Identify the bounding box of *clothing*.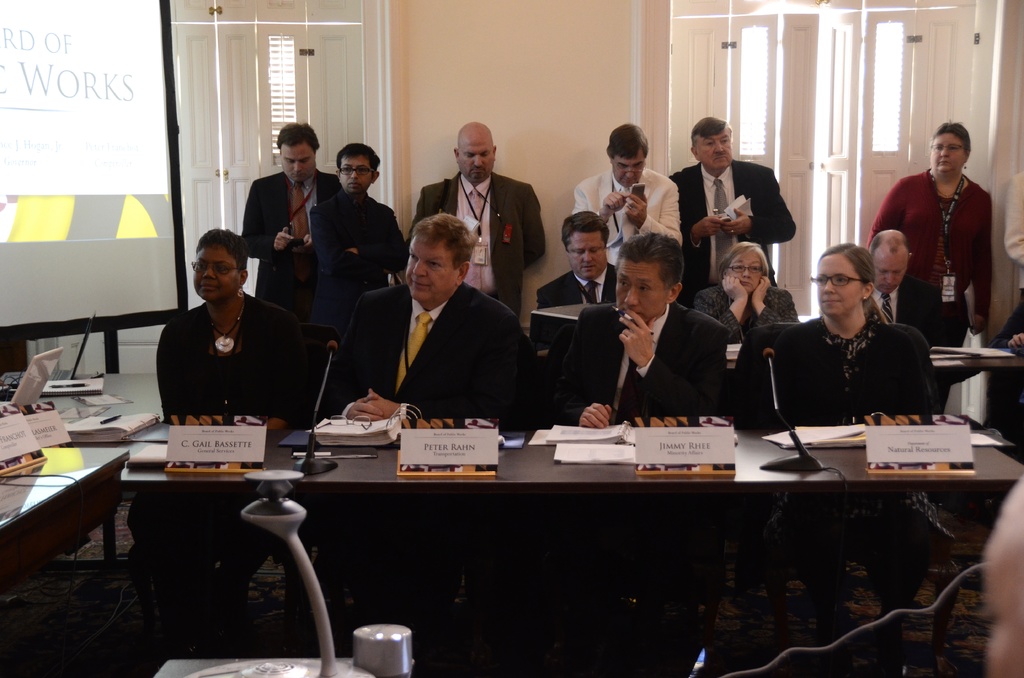
locate(990, 298, 1023, 433).
